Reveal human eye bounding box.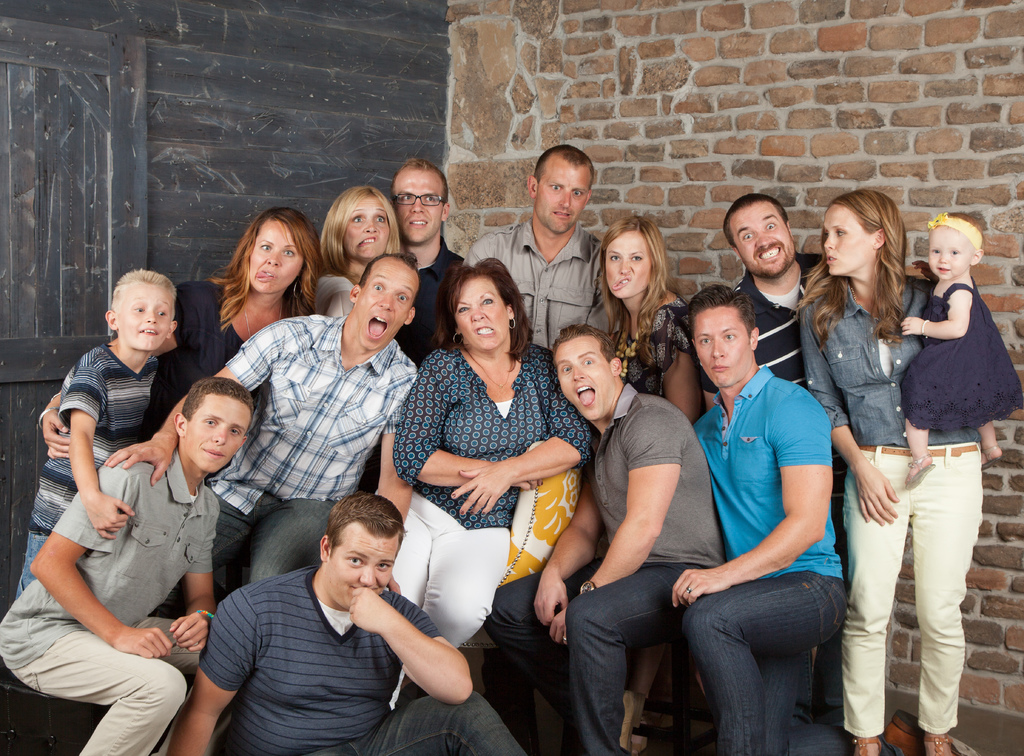
Revealed: <region>400, 195, 412, 201</region>.
